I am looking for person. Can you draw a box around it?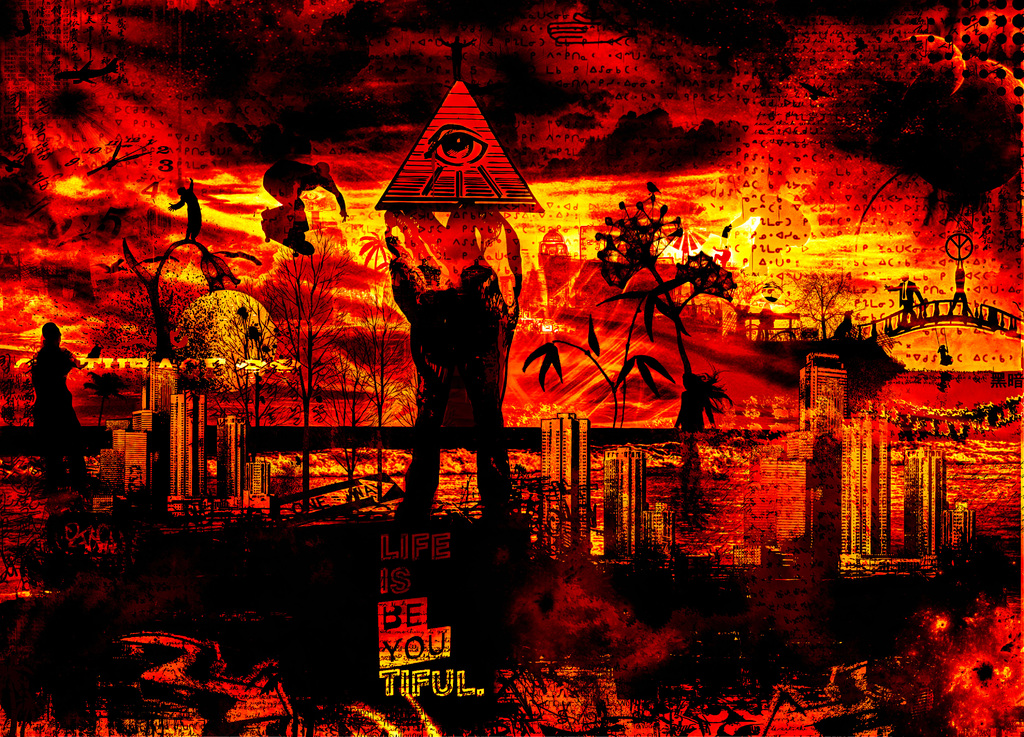
Sure, the bounding box is {"left": 15, "top": 310, "right": 77, "bottom": 455}.
